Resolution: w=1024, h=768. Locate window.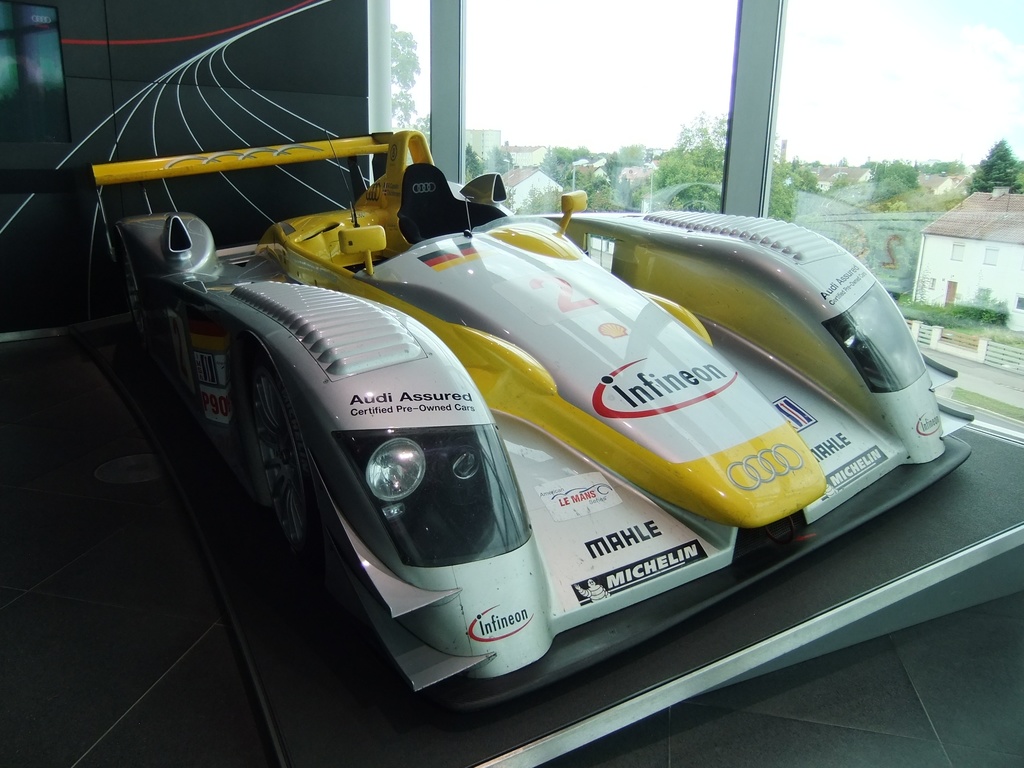
pyautogui.locateOnScreen(948, 239, 963, 262).
